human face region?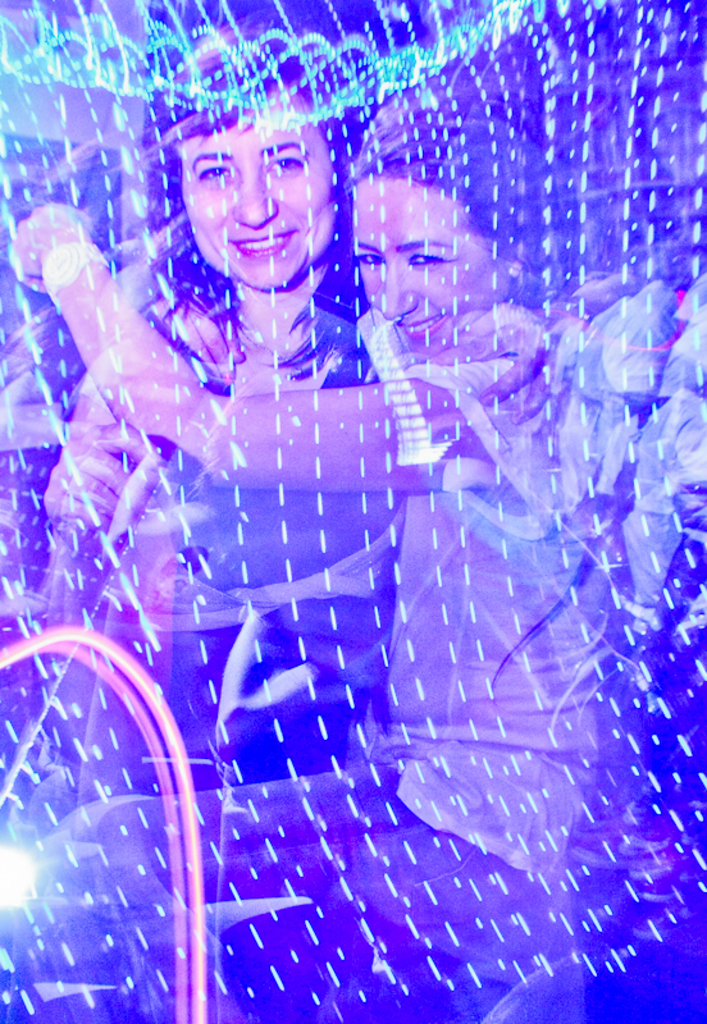
box(356, 172, 512, 364)
